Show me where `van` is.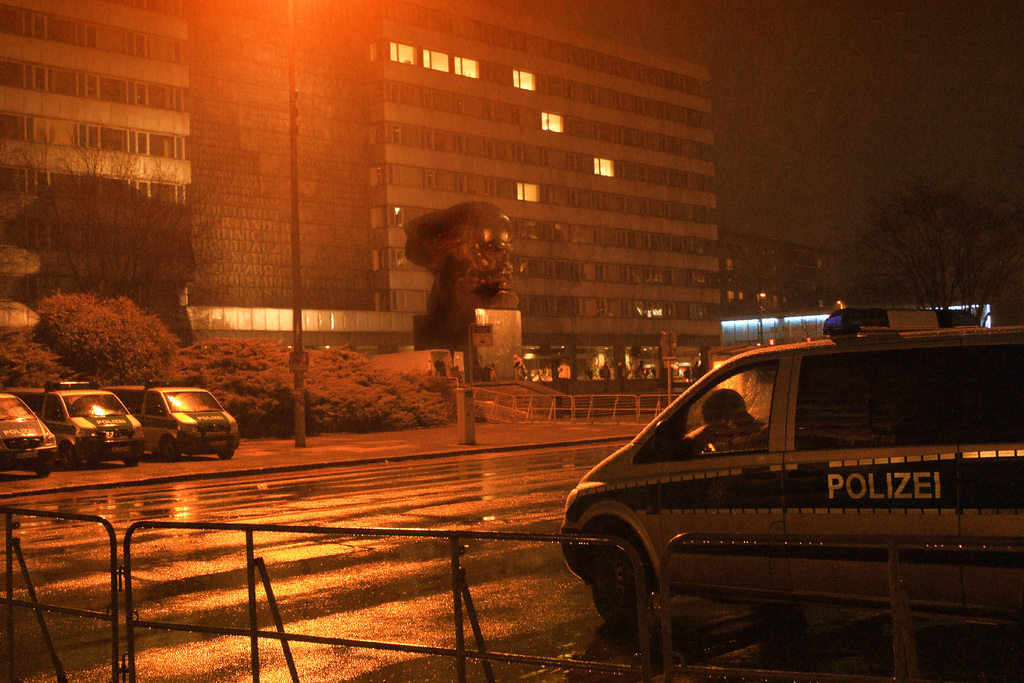
`van` is at select_region(0, 388, 58, 479).
